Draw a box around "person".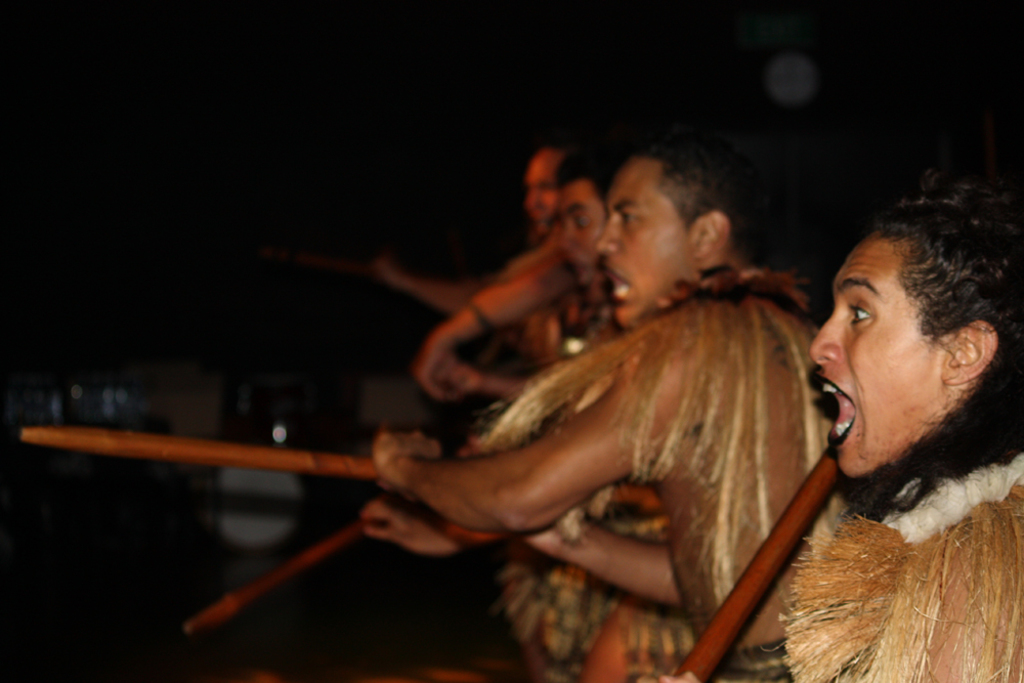
362/138/589/341.
